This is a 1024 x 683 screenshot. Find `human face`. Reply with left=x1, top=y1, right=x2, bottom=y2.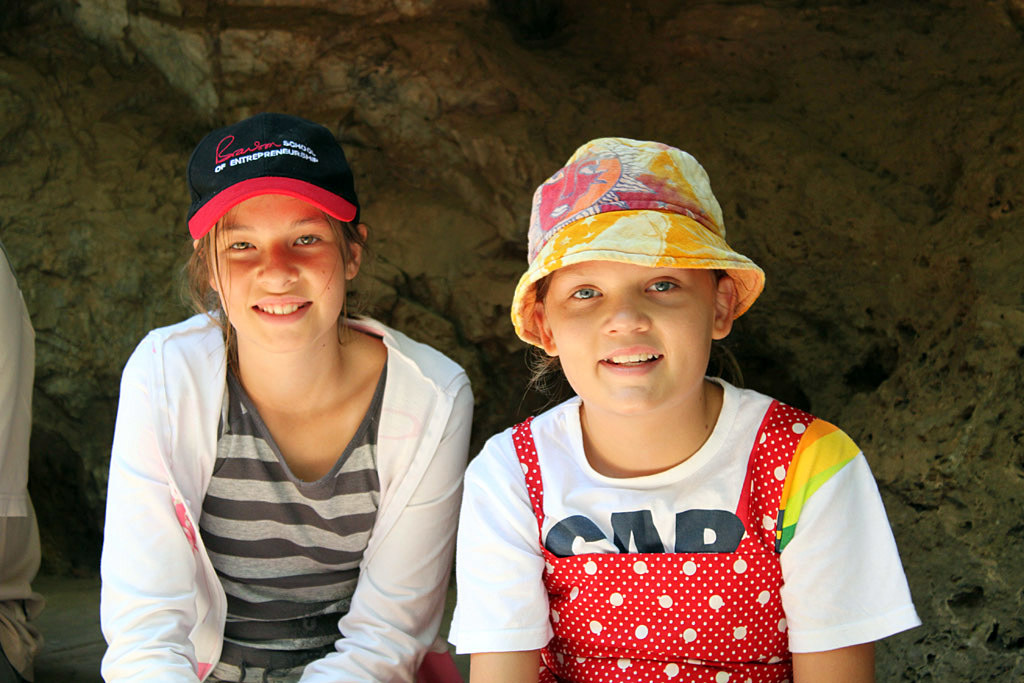
left=541, top=260, right=717, bottom=415.
